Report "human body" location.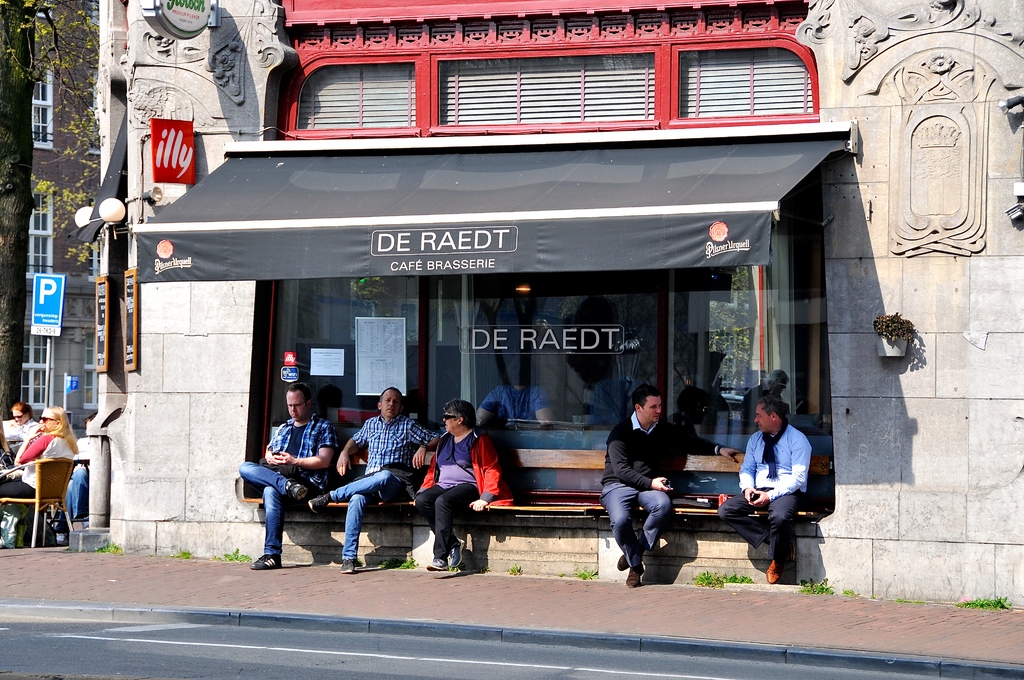
Report: [left=8, top=425, right=72, bottom=502].
